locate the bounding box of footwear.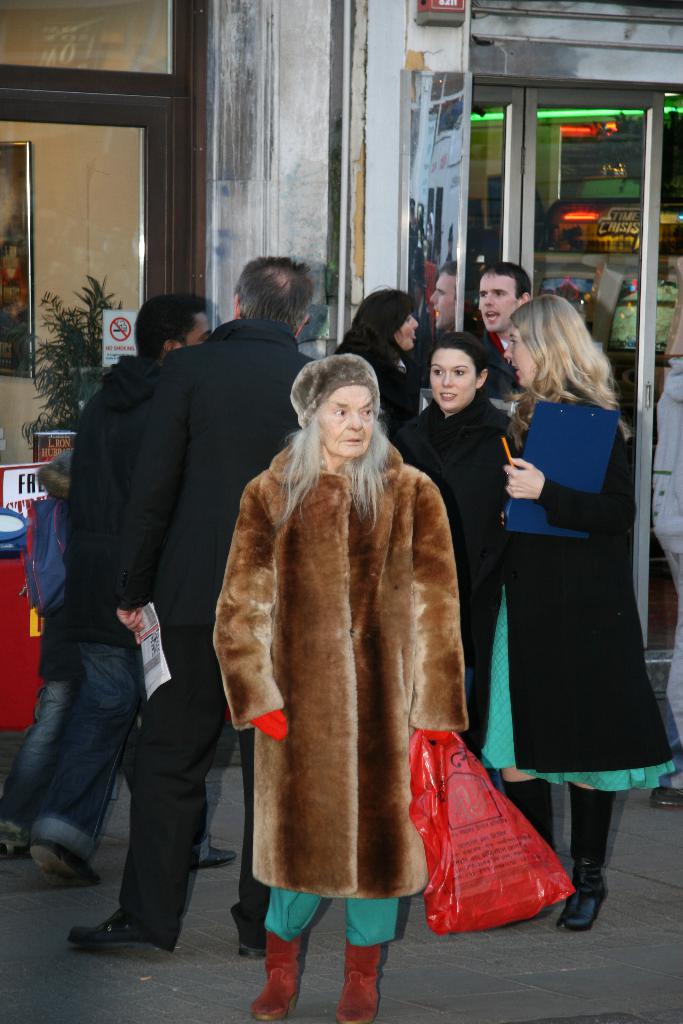
Bounding box: 236/941/265/963.
